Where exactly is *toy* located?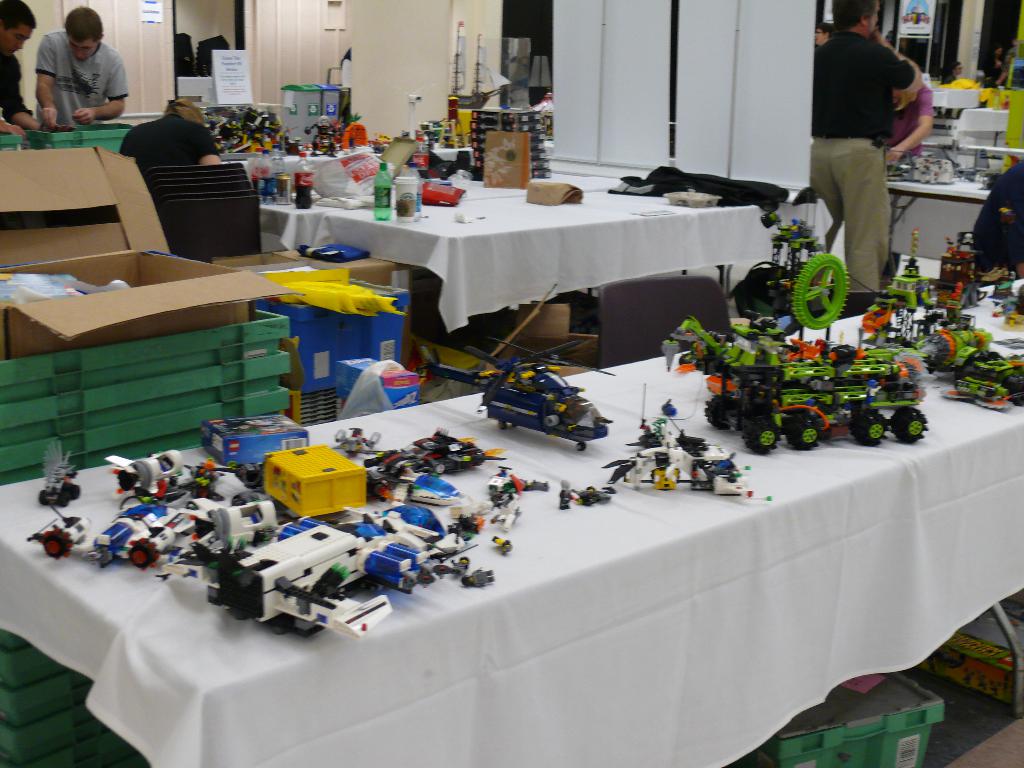
Its bounding box is Rect(942, 346, 1023, 410).
